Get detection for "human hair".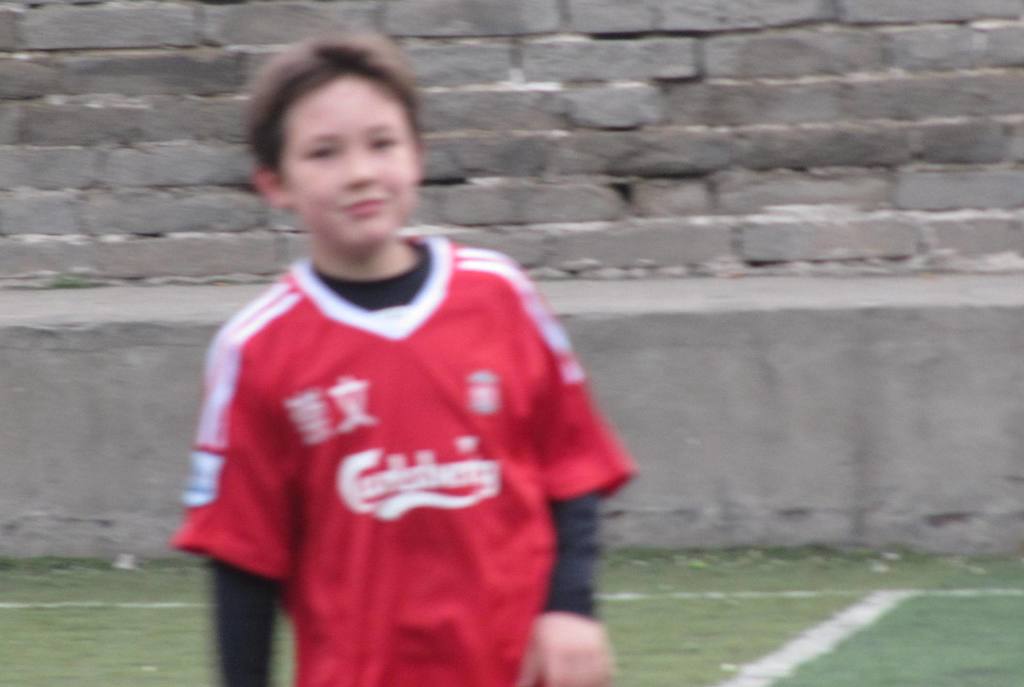
Detection: <region>248, 31, 421, 174</region>.
